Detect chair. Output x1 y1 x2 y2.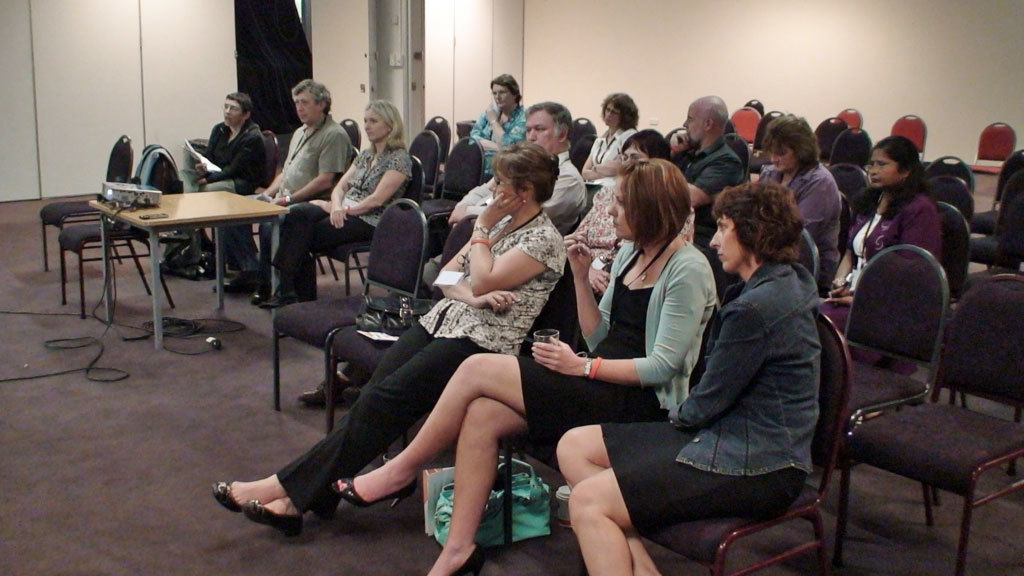
927 171 976 225.
